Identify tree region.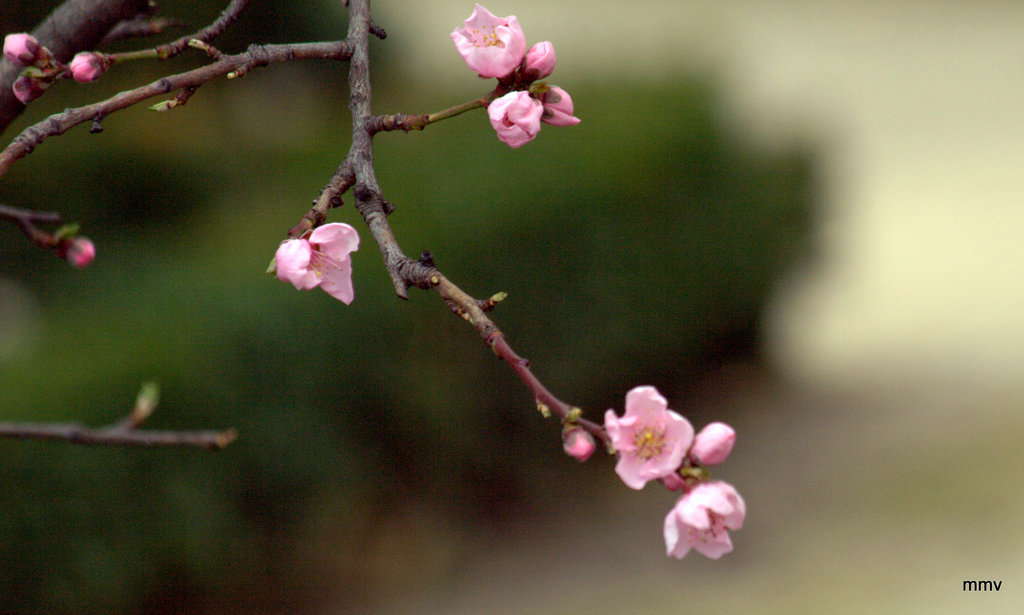
Region: 0 10 744 560.
